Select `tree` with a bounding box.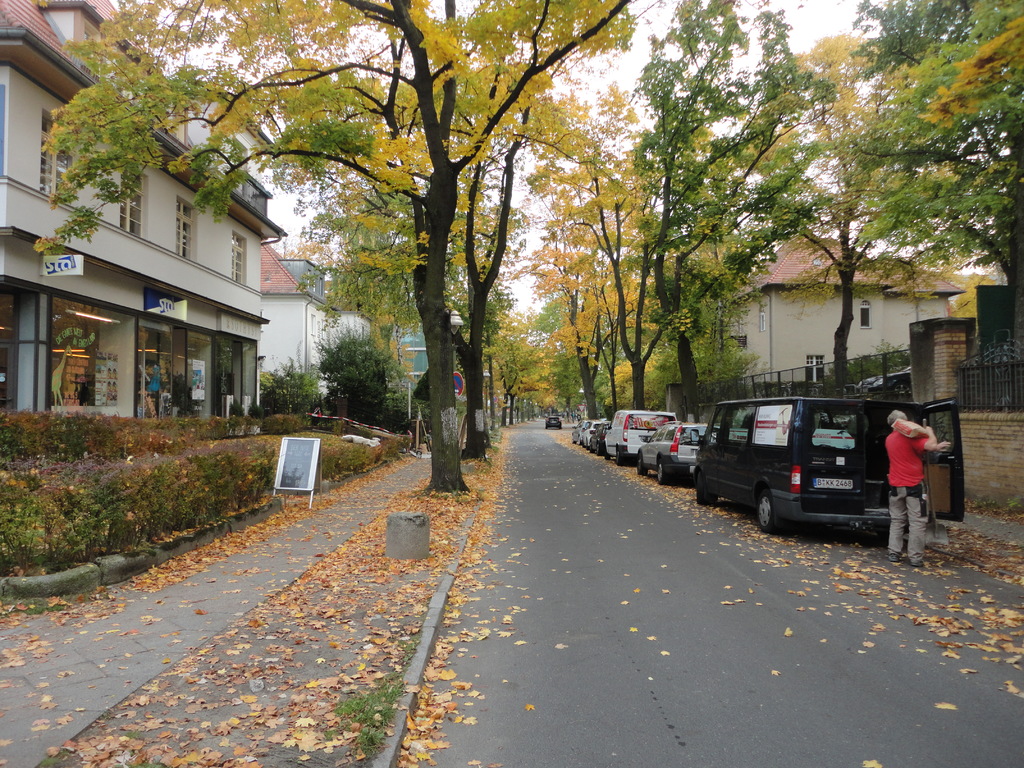
select_region(732, 30, 1023, 404).
